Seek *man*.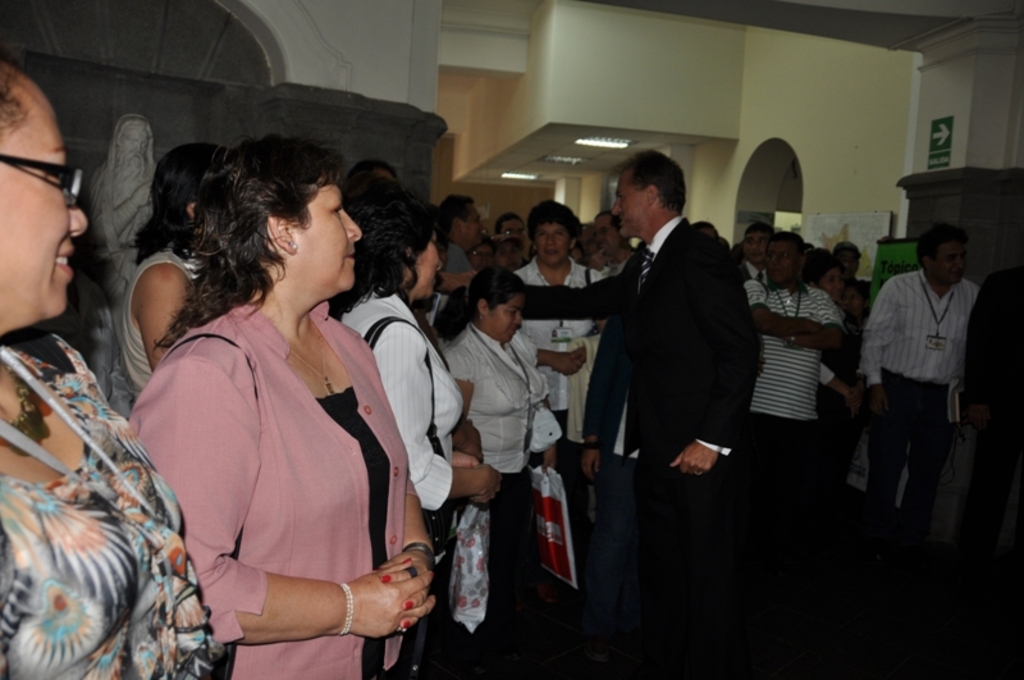
rect(860, 170, 996, 601).
